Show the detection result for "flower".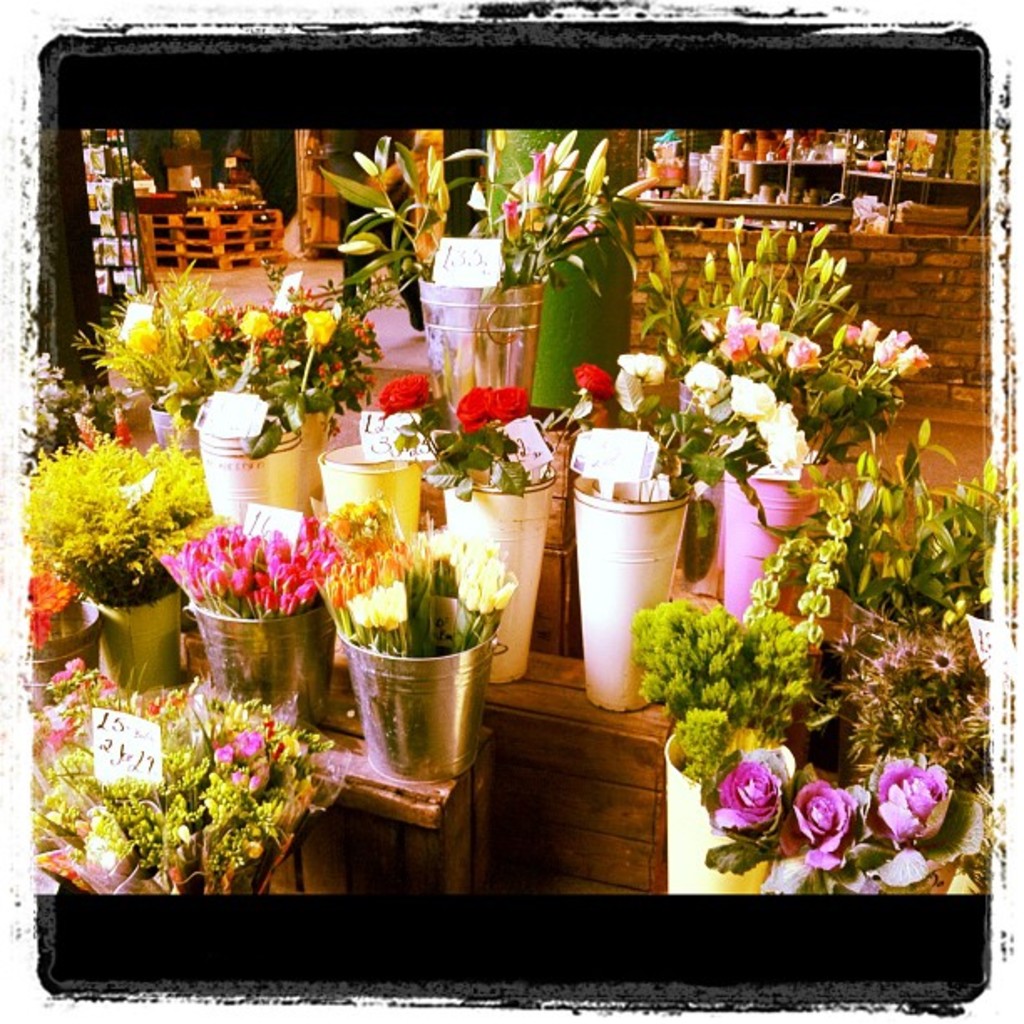
(305,311,336,348).
